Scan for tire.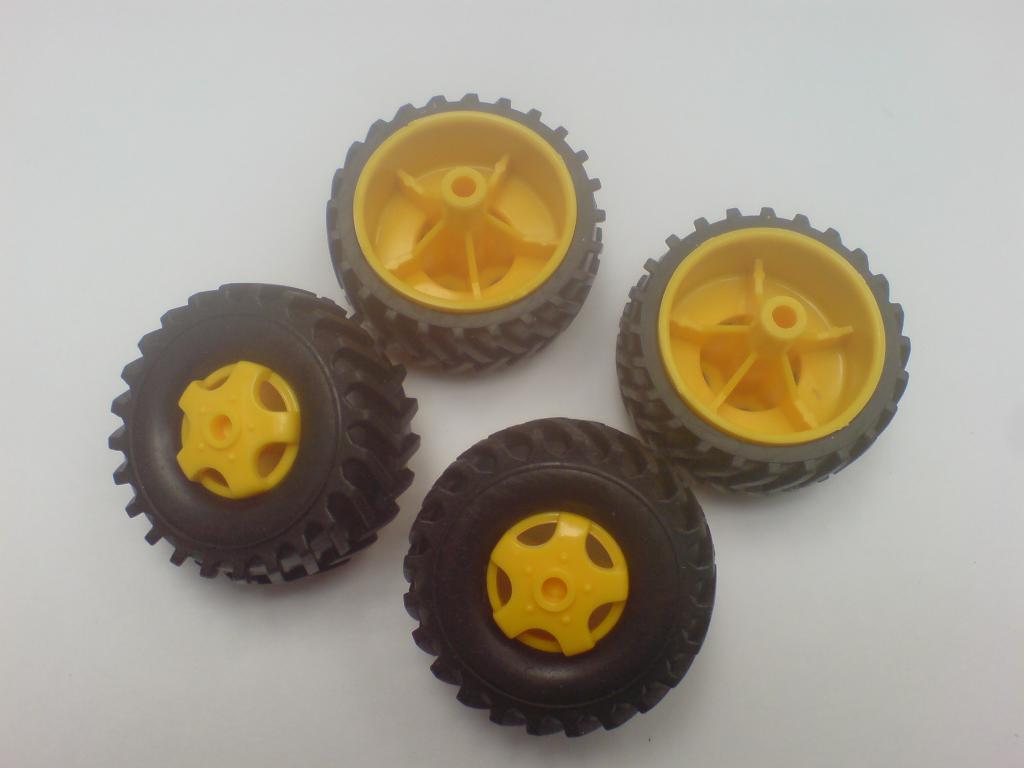
Scan result: crop(402, 413, 719, 746).
